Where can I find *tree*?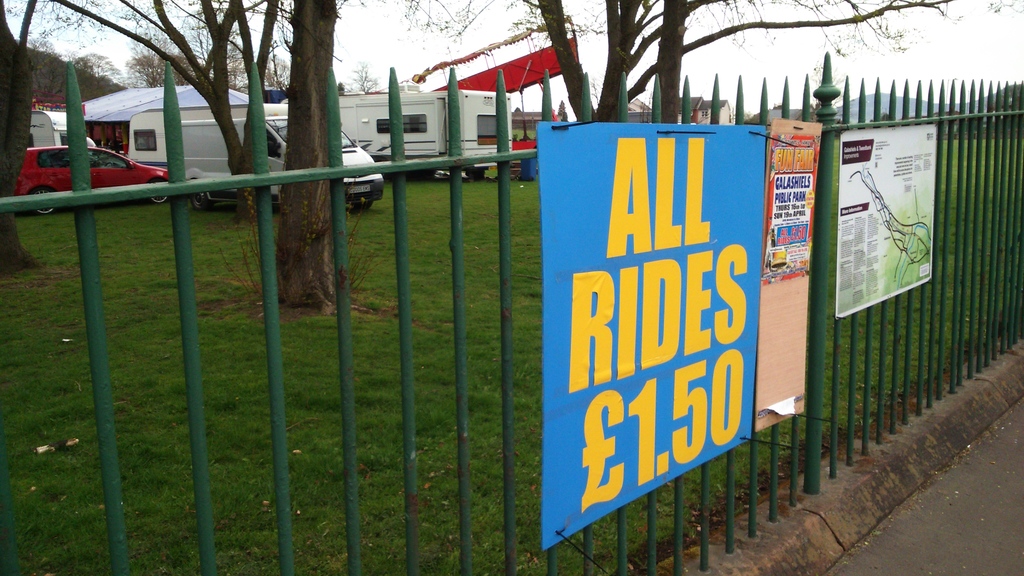
You can find it at 270, 0, 337, 311.
